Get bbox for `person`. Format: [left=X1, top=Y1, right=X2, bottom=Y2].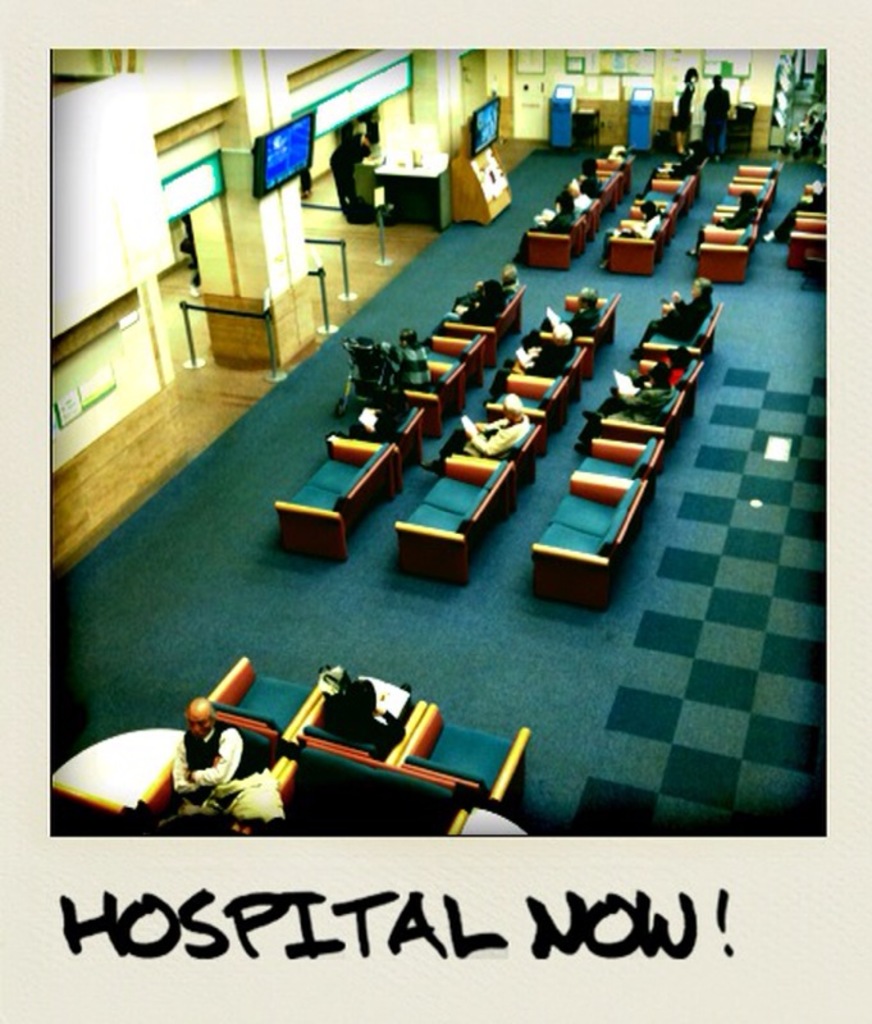
[left=634, top=270, right=713, bottom=351].
